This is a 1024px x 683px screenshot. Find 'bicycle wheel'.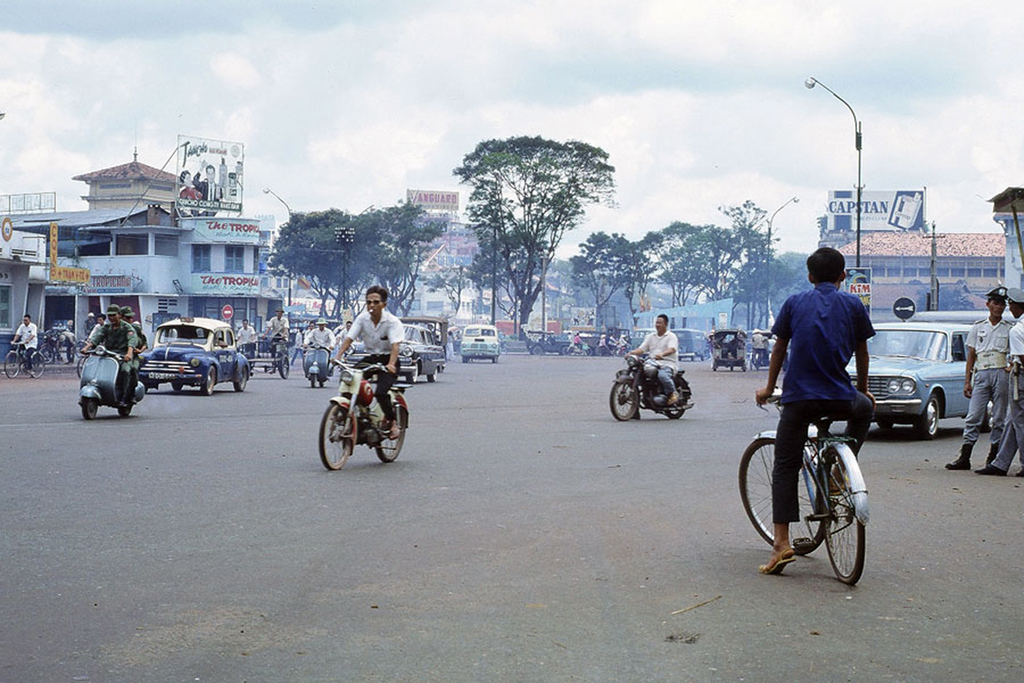
Bounding box: x1=733, y1=435, x2=825, y2=544.
